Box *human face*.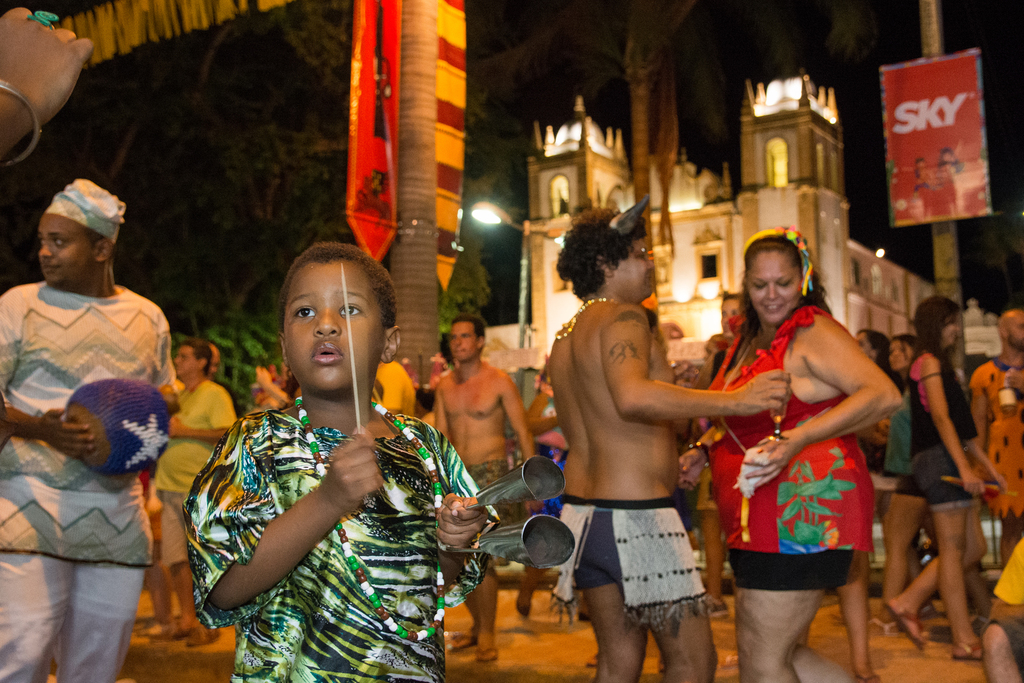
select_region(721, 296, 744, 331).
